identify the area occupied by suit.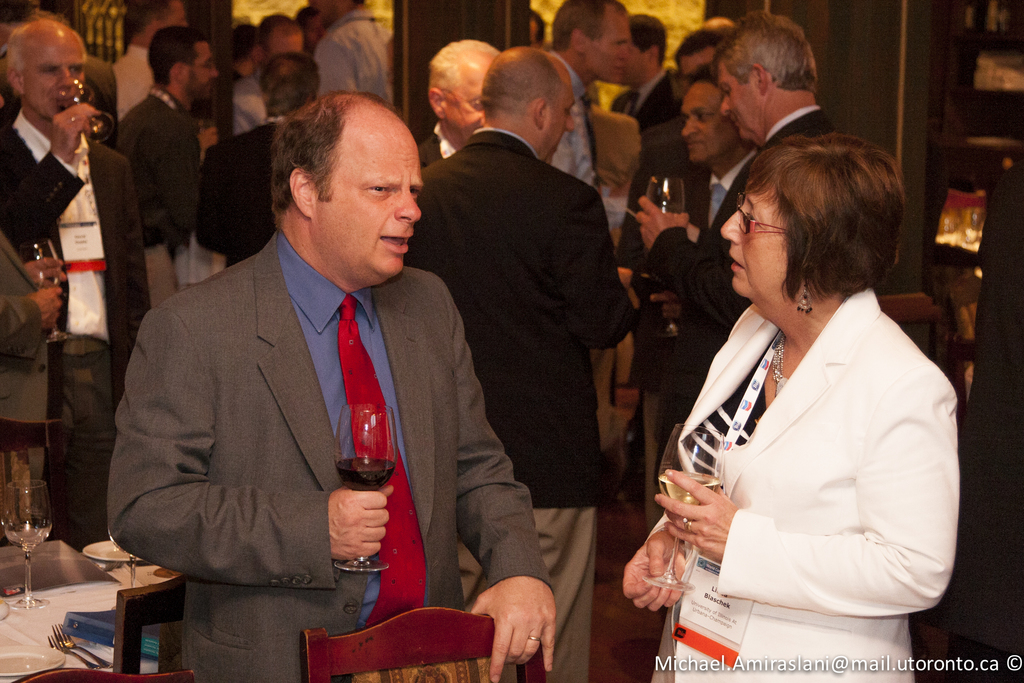
Area: region(650, 94, 840, 484).
